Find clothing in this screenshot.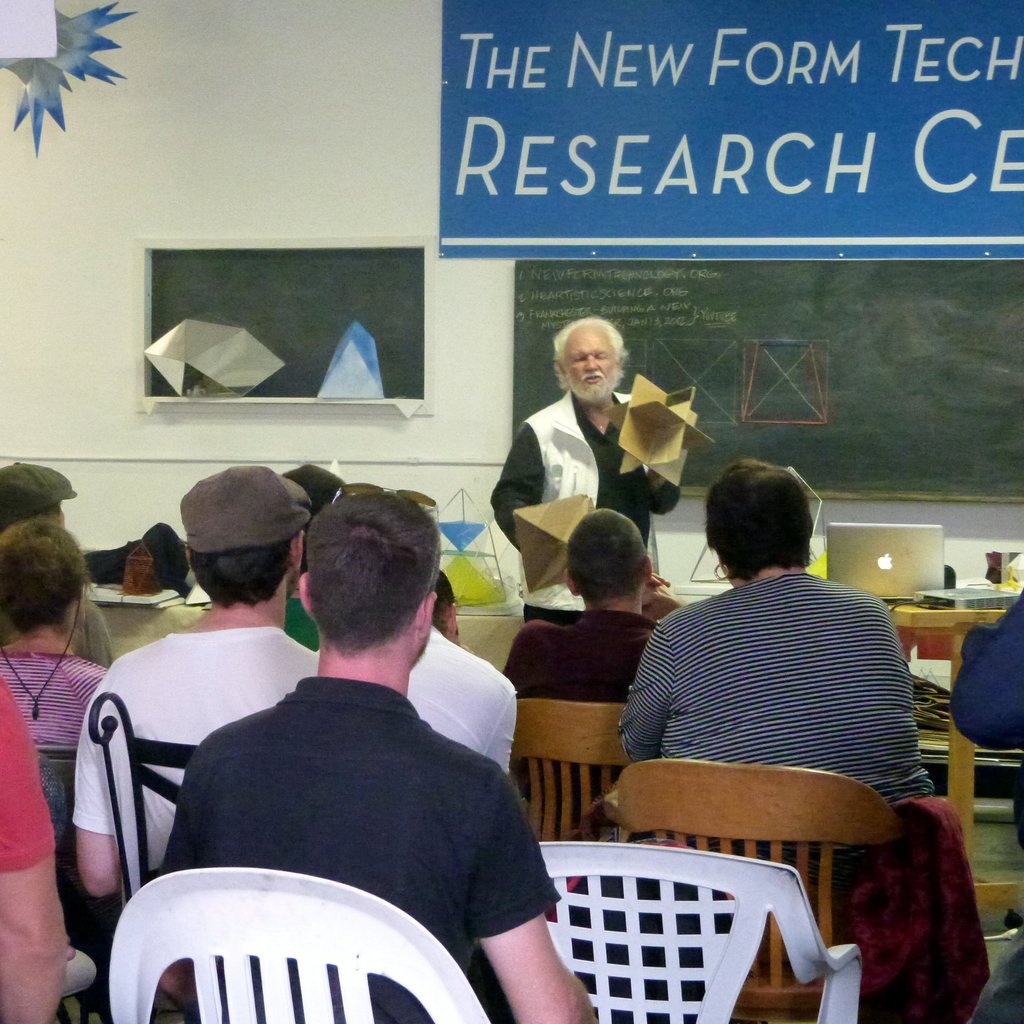
The bounding box for clothing is (left=150, top=623, right=556, bottom=984).
